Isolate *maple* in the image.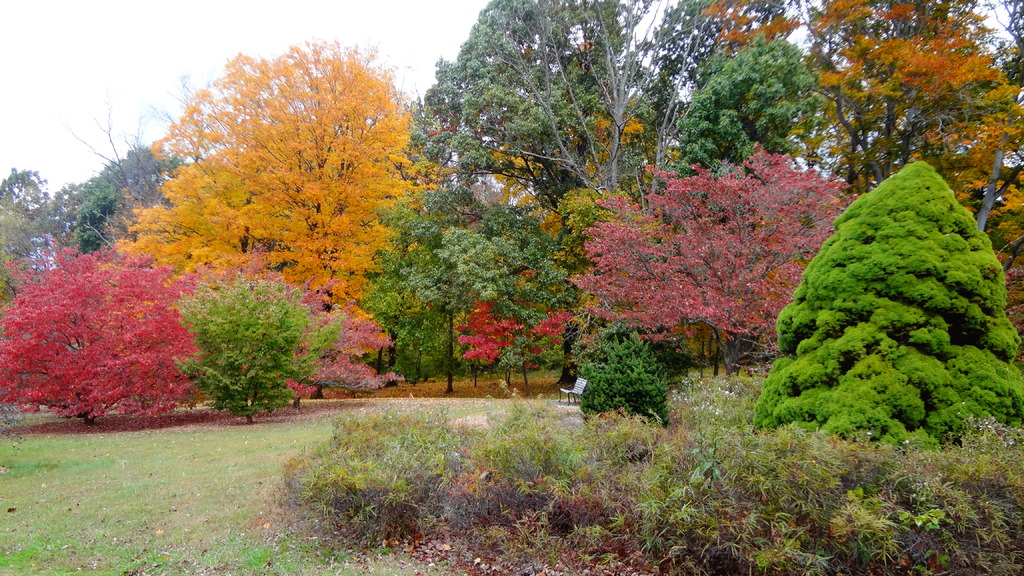
Isolated region: locate(671, 43, 828, 172).
